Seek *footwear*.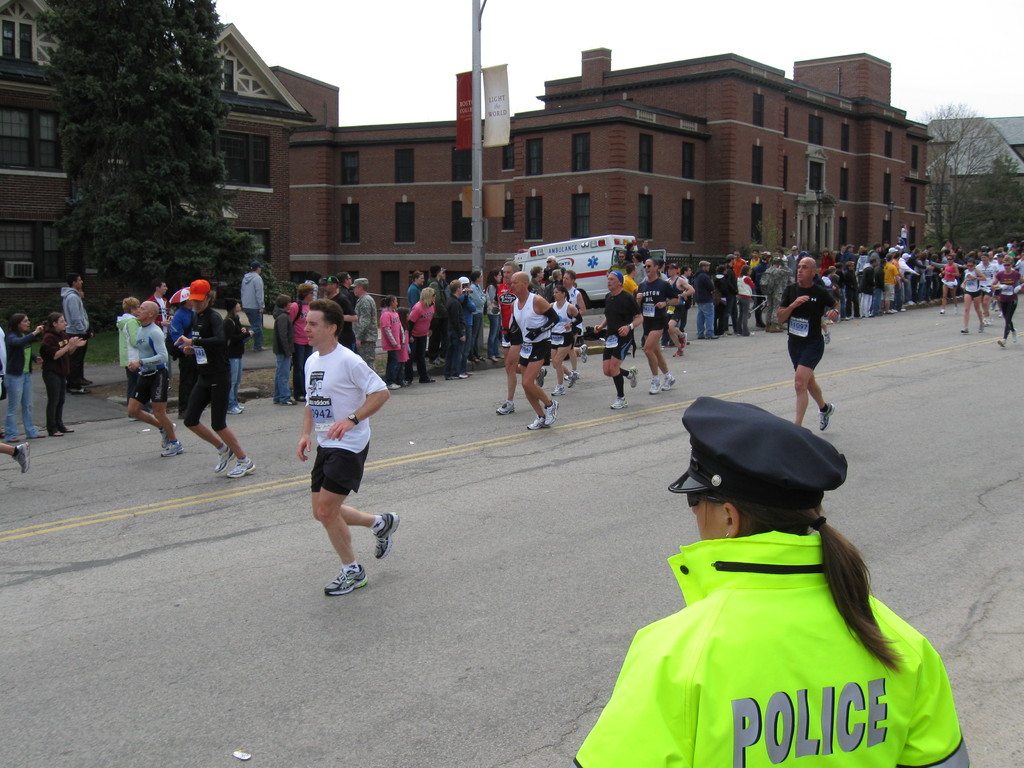
<bbox>544, 397, 559, 424</bbox>.
